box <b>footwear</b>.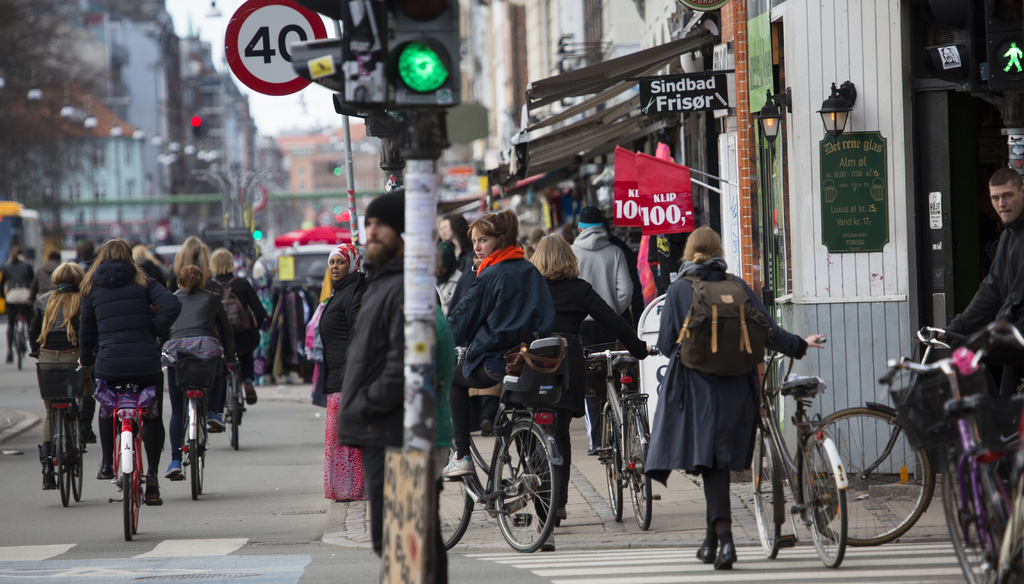
select_region(552, 505, 566, 522).
